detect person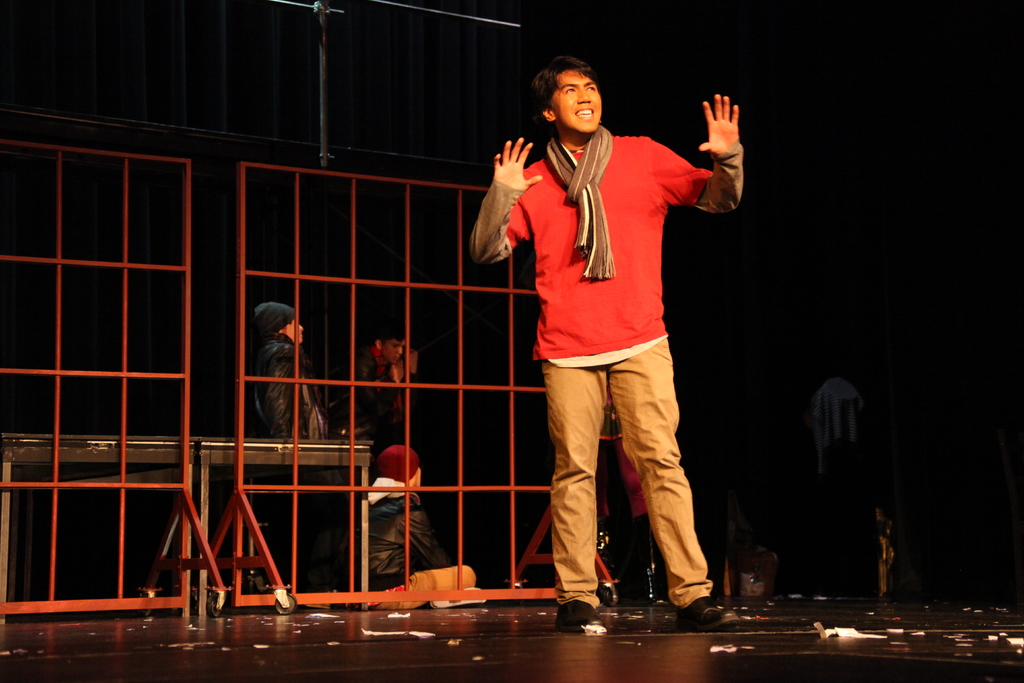
box=[251, 295, 330, 443]
